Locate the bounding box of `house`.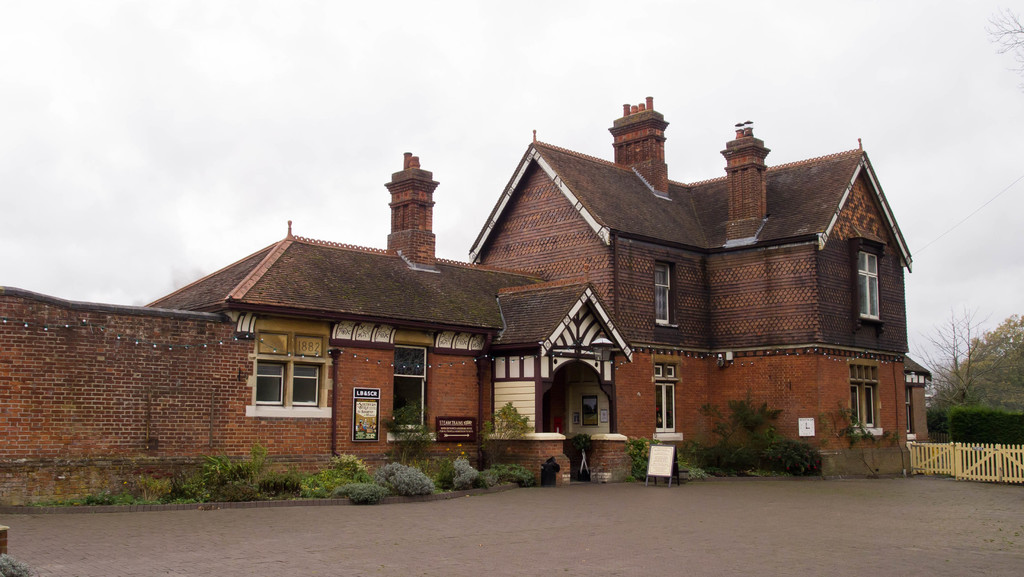
Bounding box: (x1=159, y1=156, x2=506, y2=474).
